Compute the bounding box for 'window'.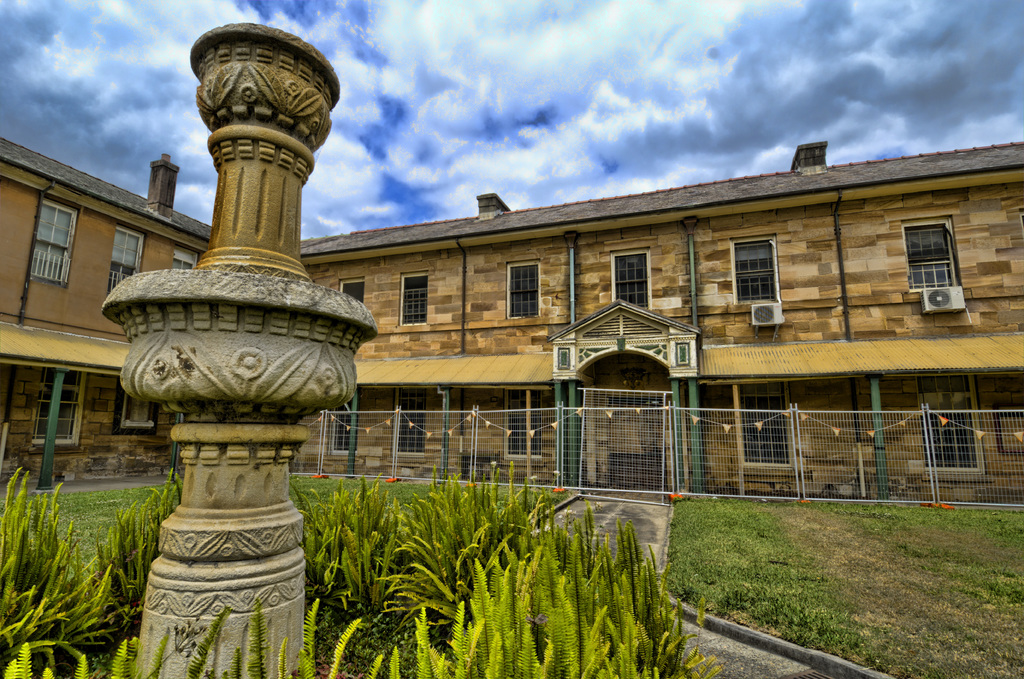
(733, 381, 788, 466).
